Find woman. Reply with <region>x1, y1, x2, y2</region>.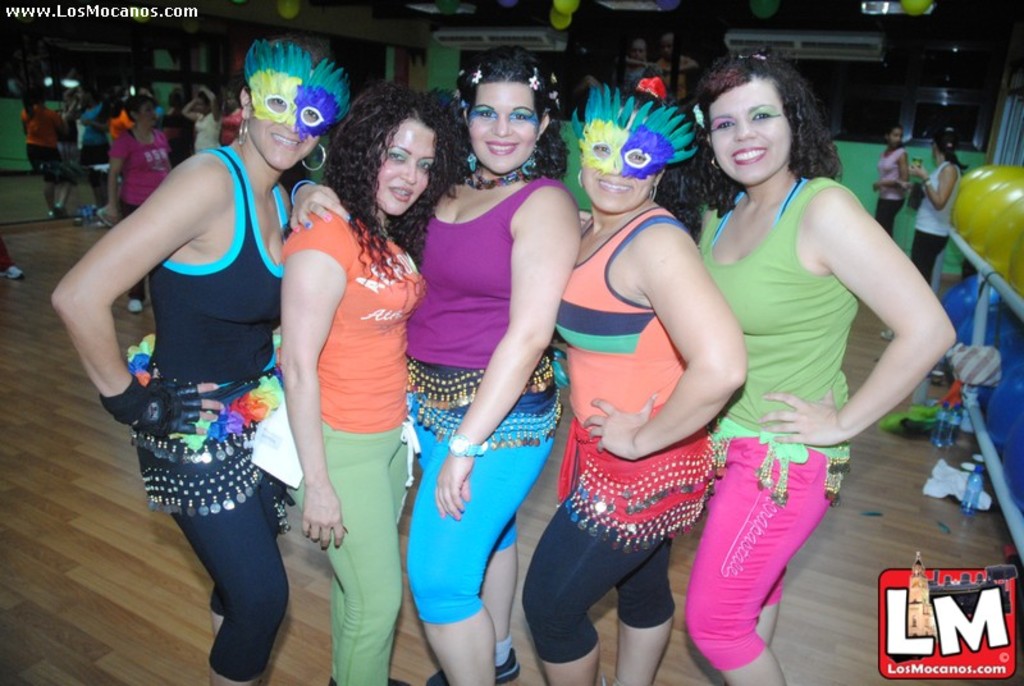
<region>675, 46, 969, 685</region>.
